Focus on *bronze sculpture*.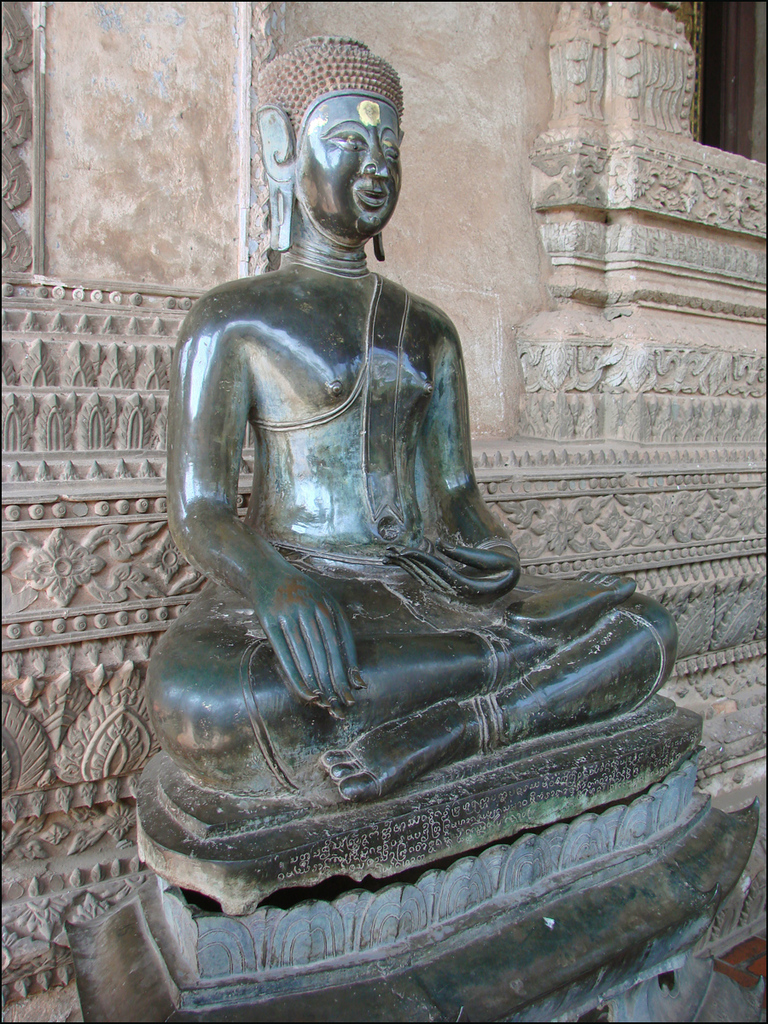
Focused at region(110, 33, 684, 919).
